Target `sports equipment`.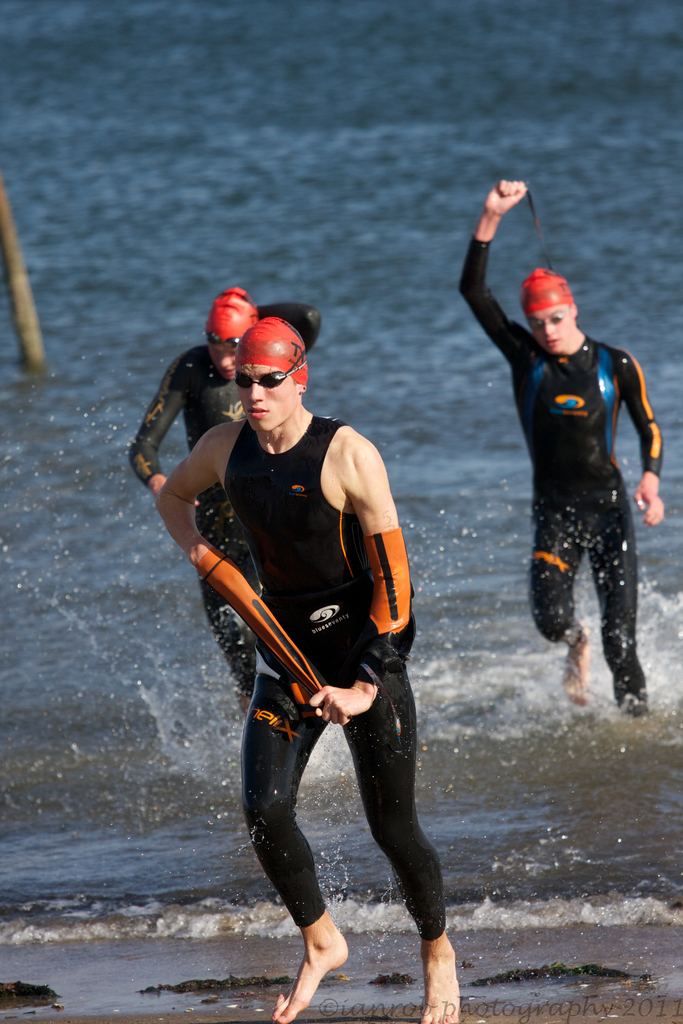
Target region: (x1=236, y1=359, x2=306, y2=387).
